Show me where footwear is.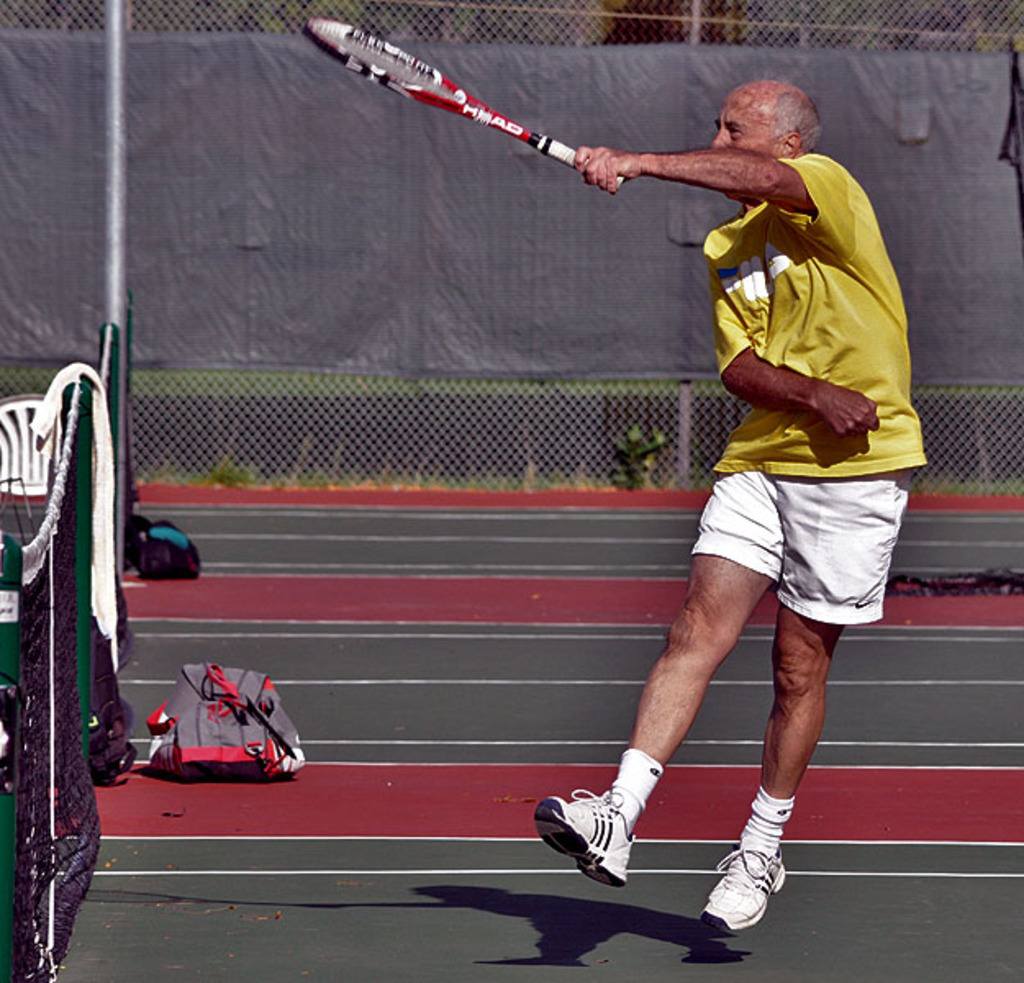
footwear is at {"x1": 700, "y1": 842, "x2": 783, "y2": 932}.
